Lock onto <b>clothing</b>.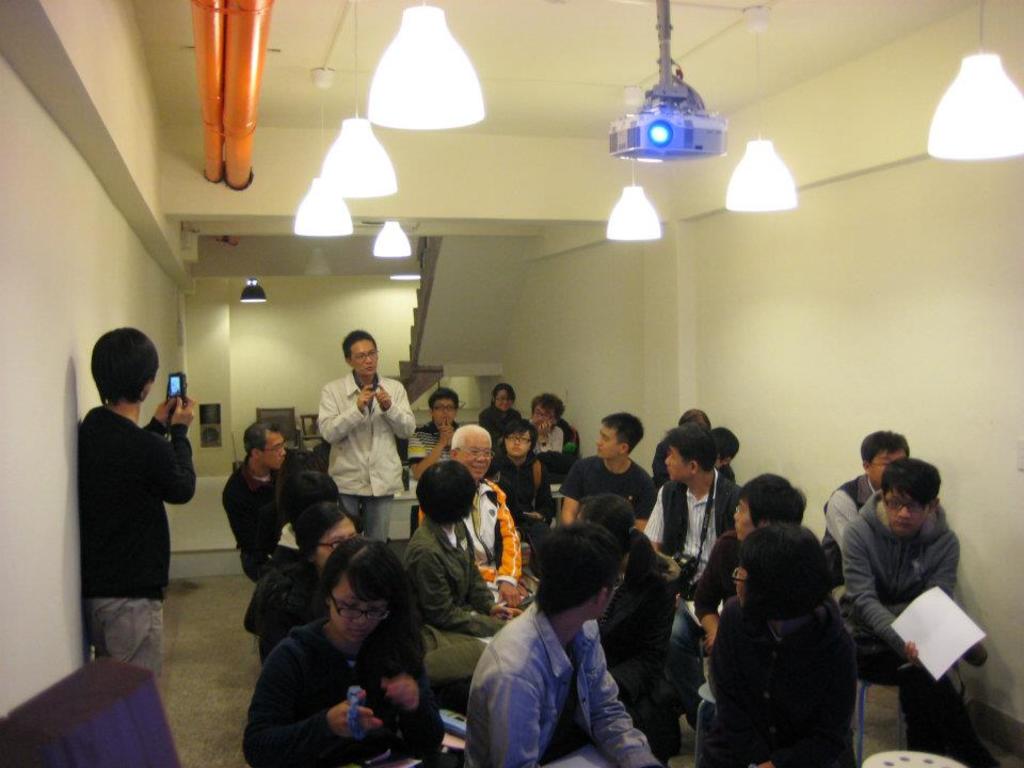
Locked: Rect(309, 365, 403, 534).
